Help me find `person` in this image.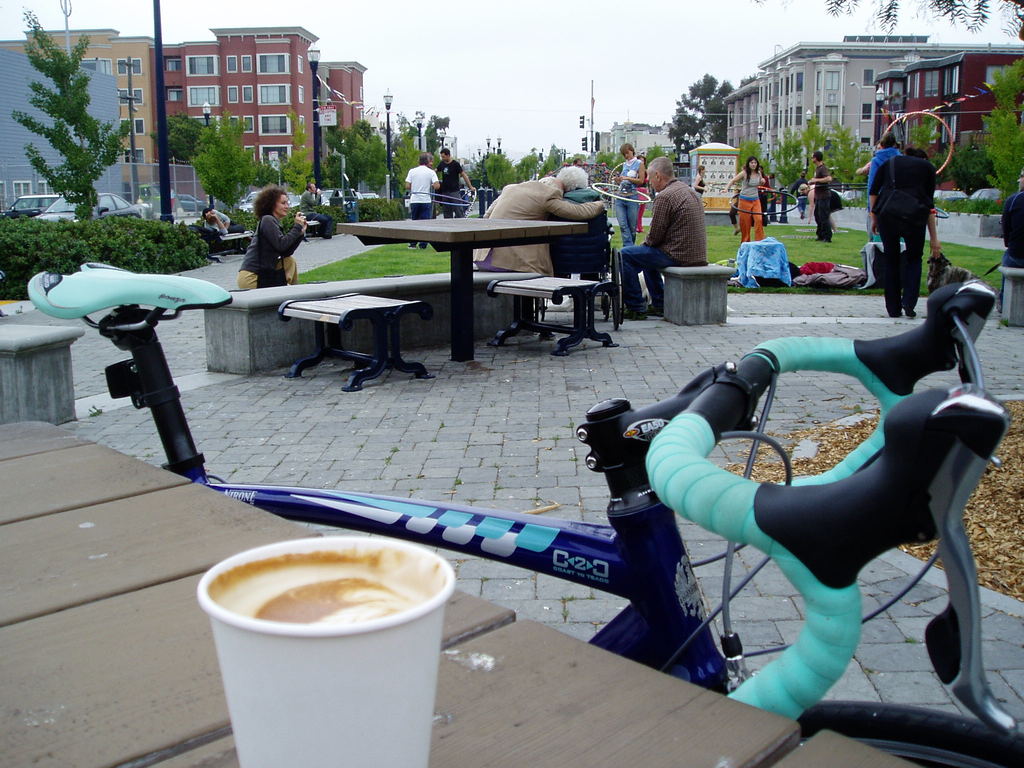
Found it: [295, 177, 344, 238].
